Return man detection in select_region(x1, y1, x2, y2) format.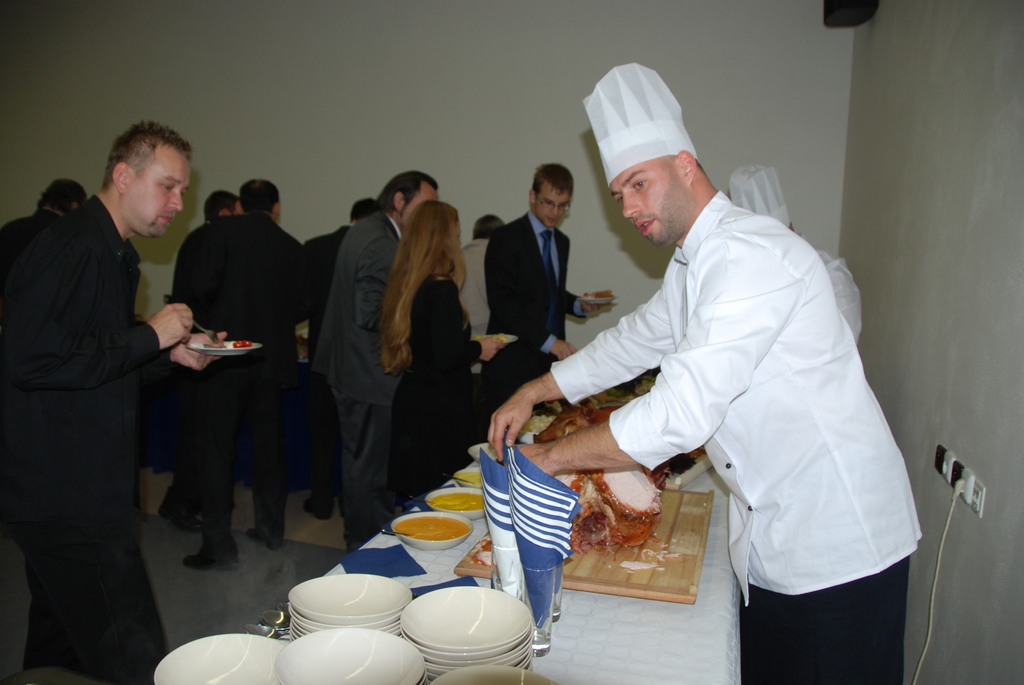
select_region(458, 211, 507, 393).
